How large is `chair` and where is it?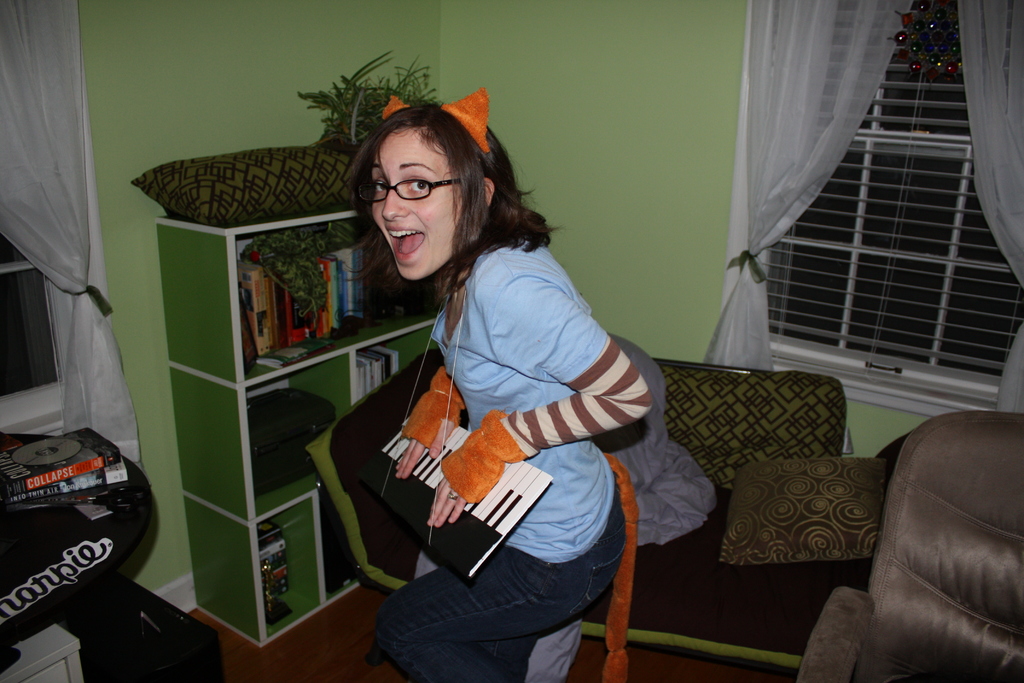
Bounding box: [794,411,1023,681].
